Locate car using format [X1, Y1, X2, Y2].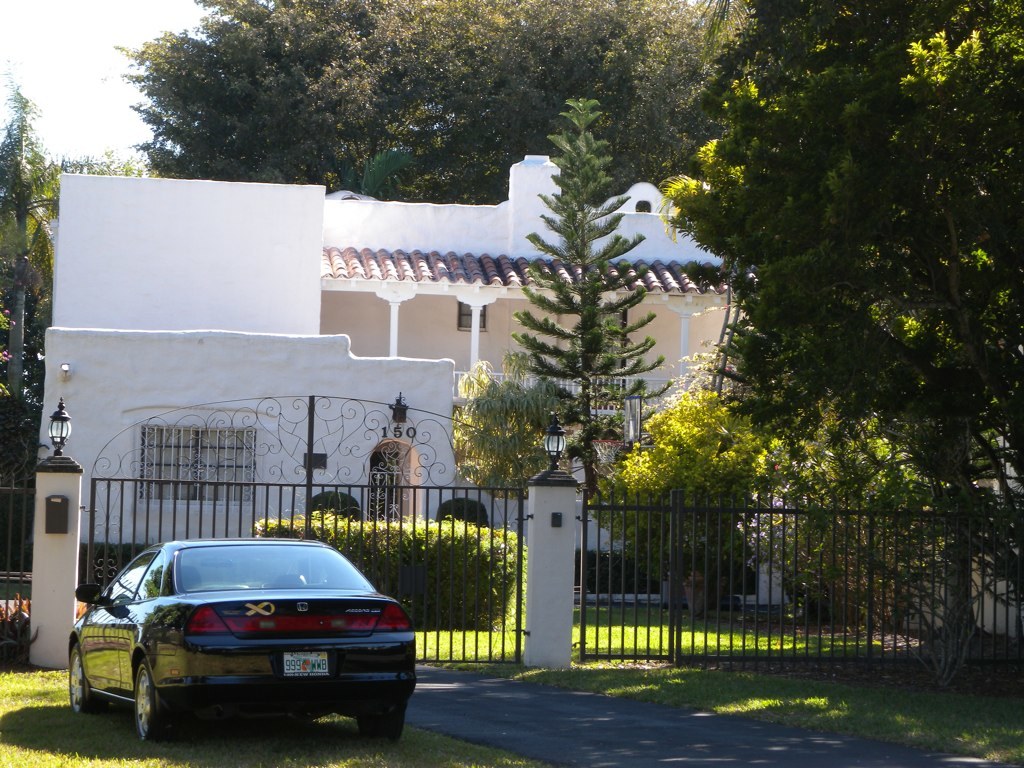
[70, 538, 419, 750].
